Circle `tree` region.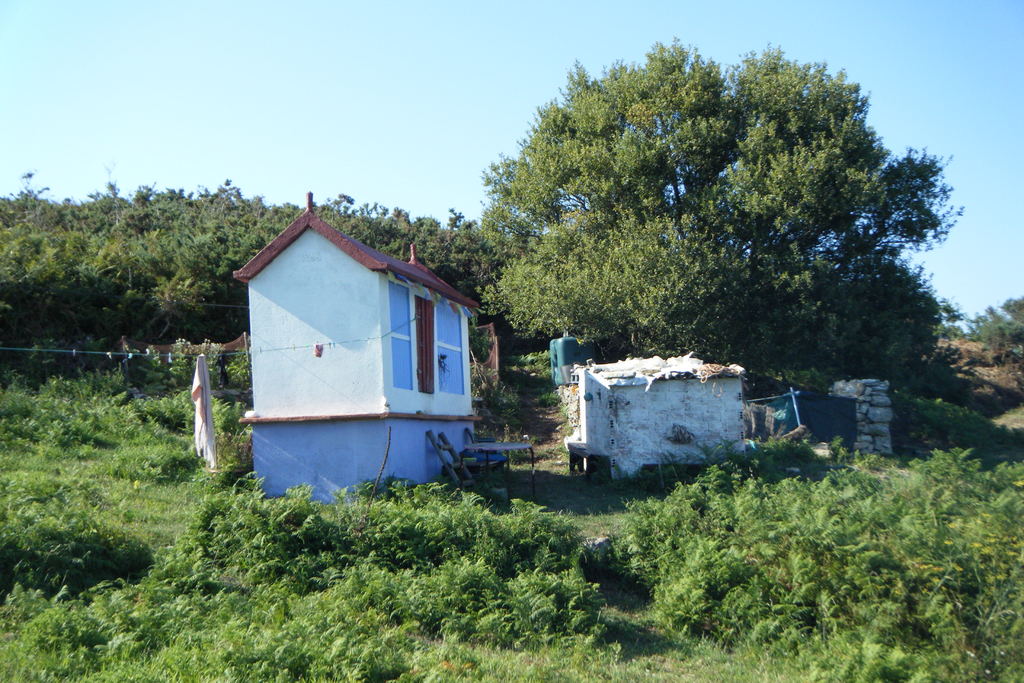
Region: left=465, top=35, right=972, bottom=366.
